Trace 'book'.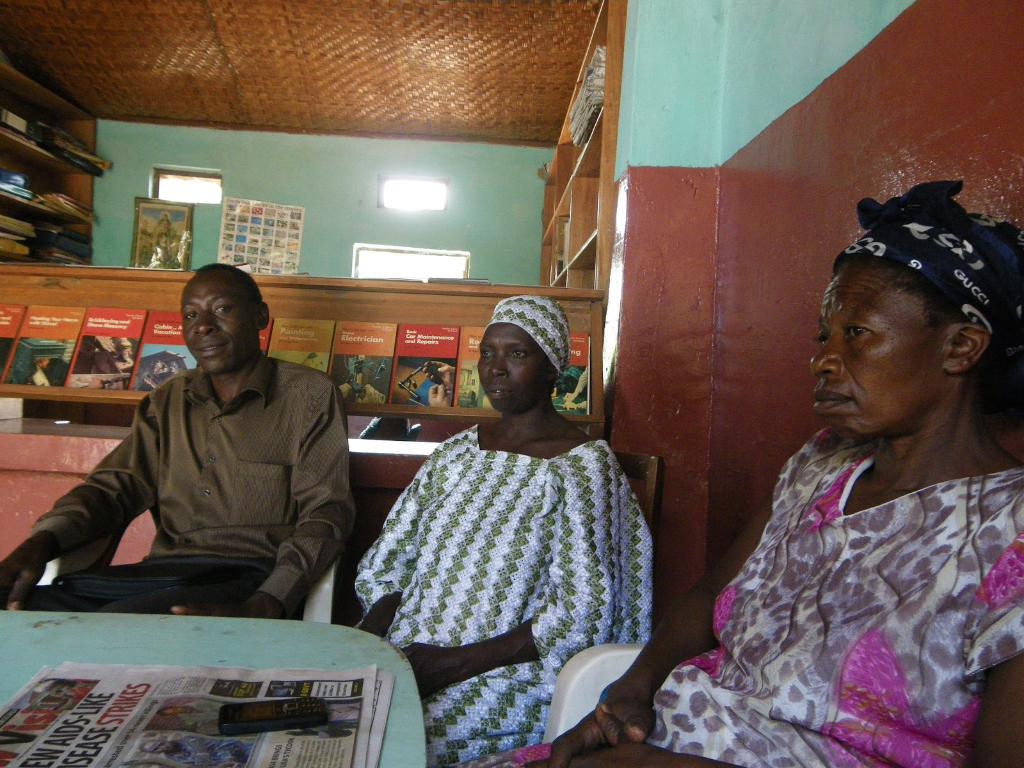
Traced to x1=0, y1=107, x2=44, y2=144.
